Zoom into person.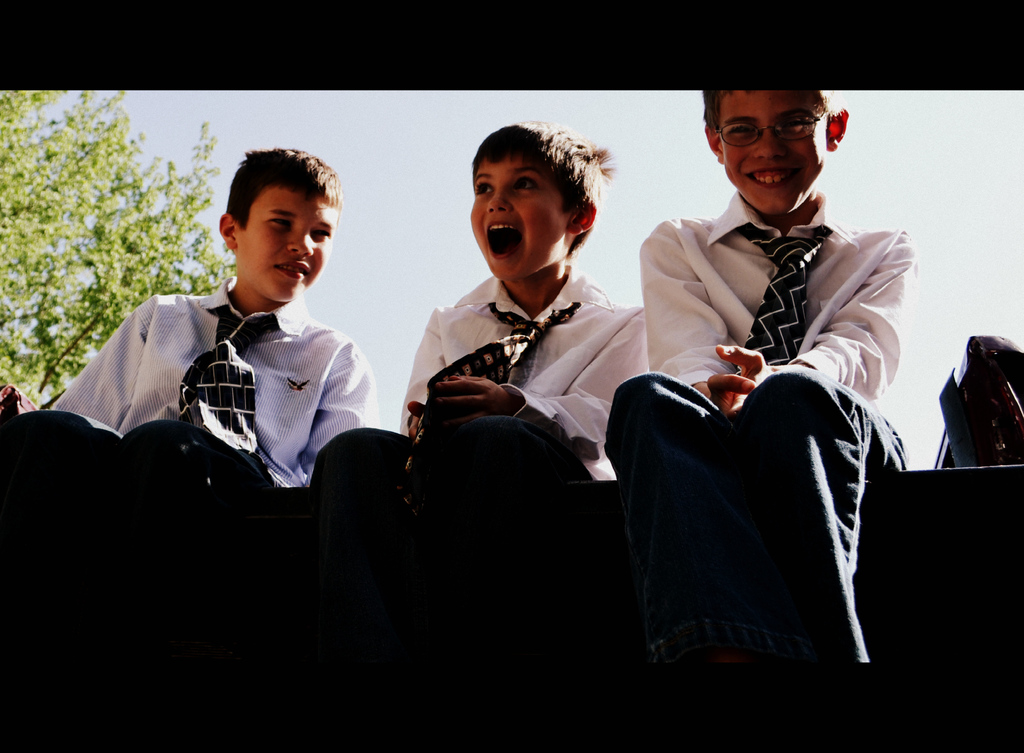
Zoom target: BBox(0, 147, 381, 741).
